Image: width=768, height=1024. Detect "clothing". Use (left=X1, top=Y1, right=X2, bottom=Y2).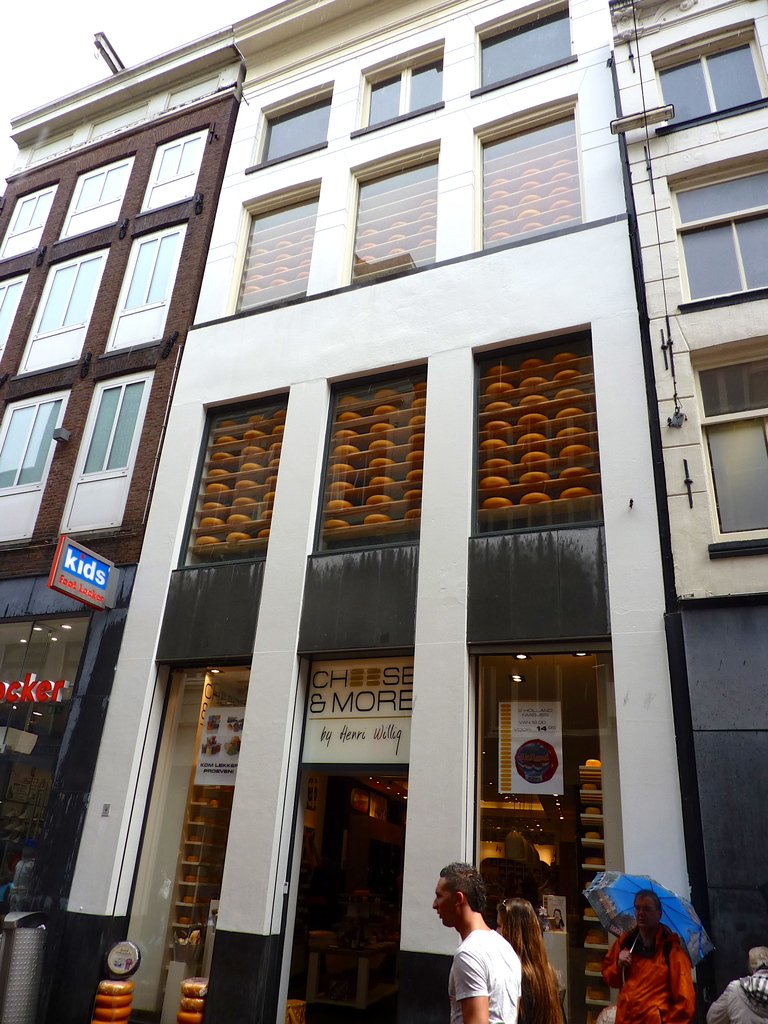
(left=550, top=920, right=566, bottom=930).
